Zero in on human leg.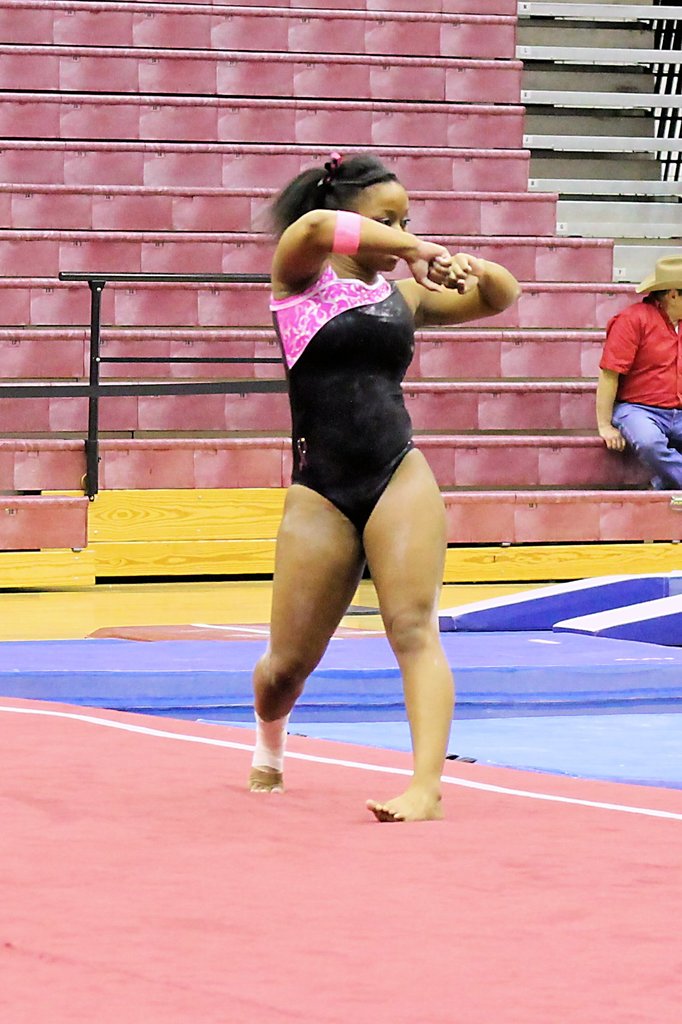
Zeroed in: crop(608, 397, 681, 476).
